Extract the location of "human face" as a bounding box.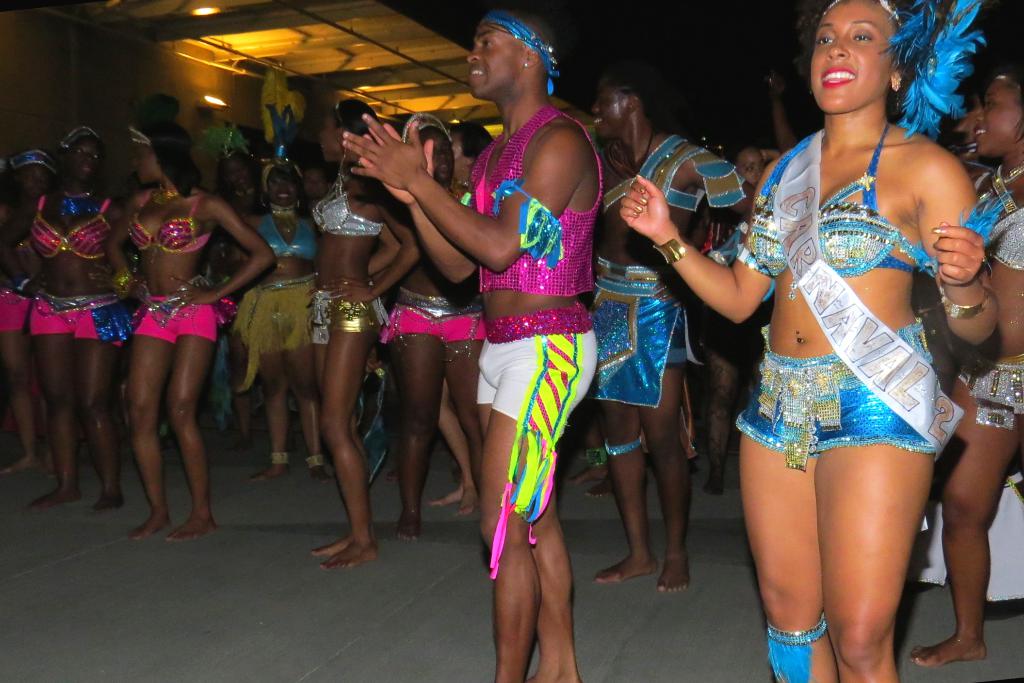
225:160:250:190.
